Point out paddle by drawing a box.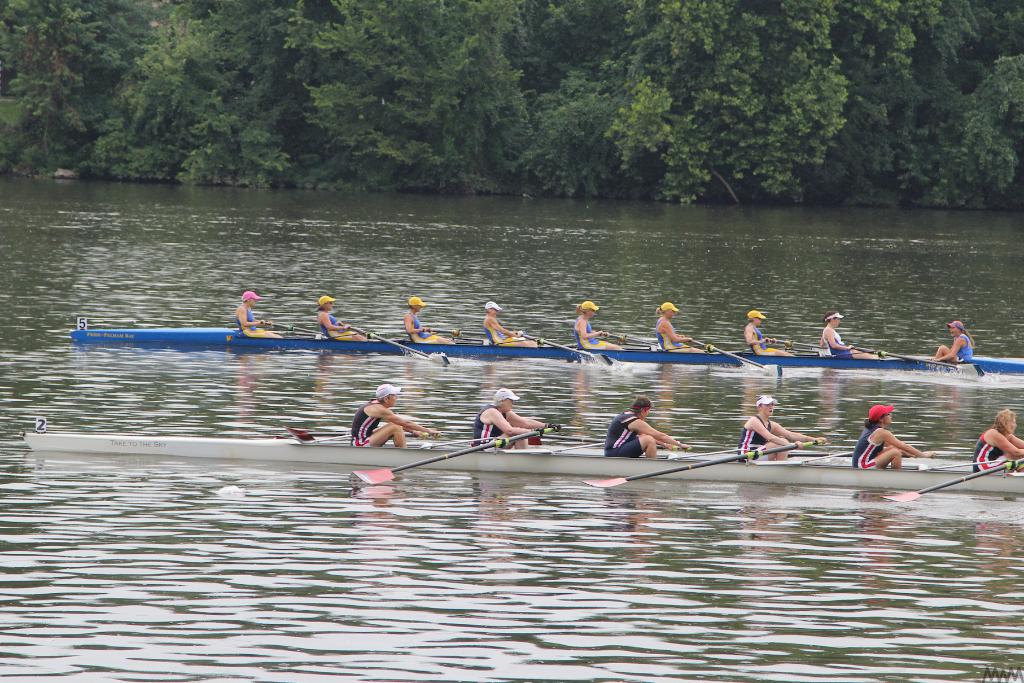
[283, 426, 438, 444].
